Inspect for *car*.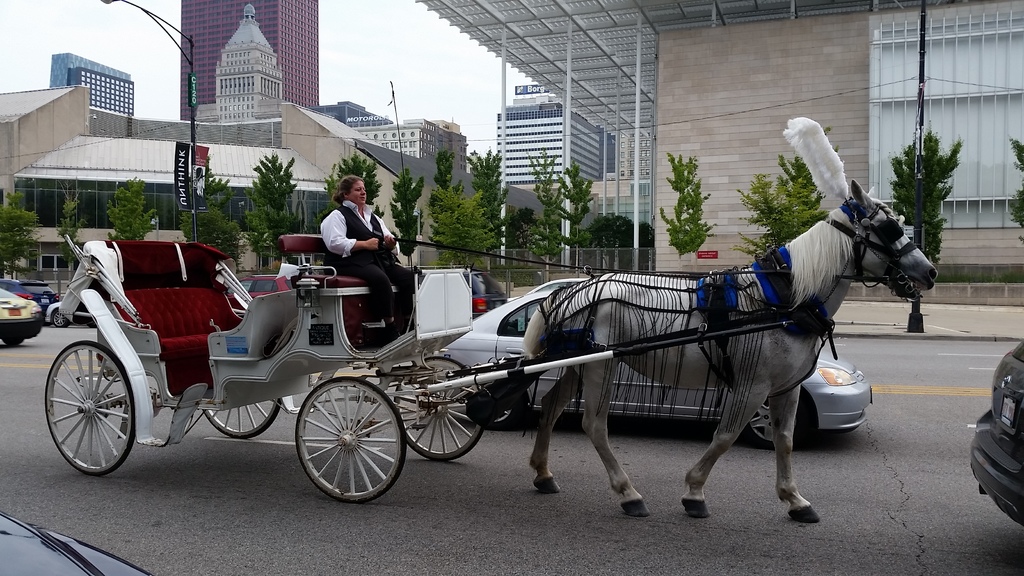
Inspection: box=[465, 264, 515, 319].
